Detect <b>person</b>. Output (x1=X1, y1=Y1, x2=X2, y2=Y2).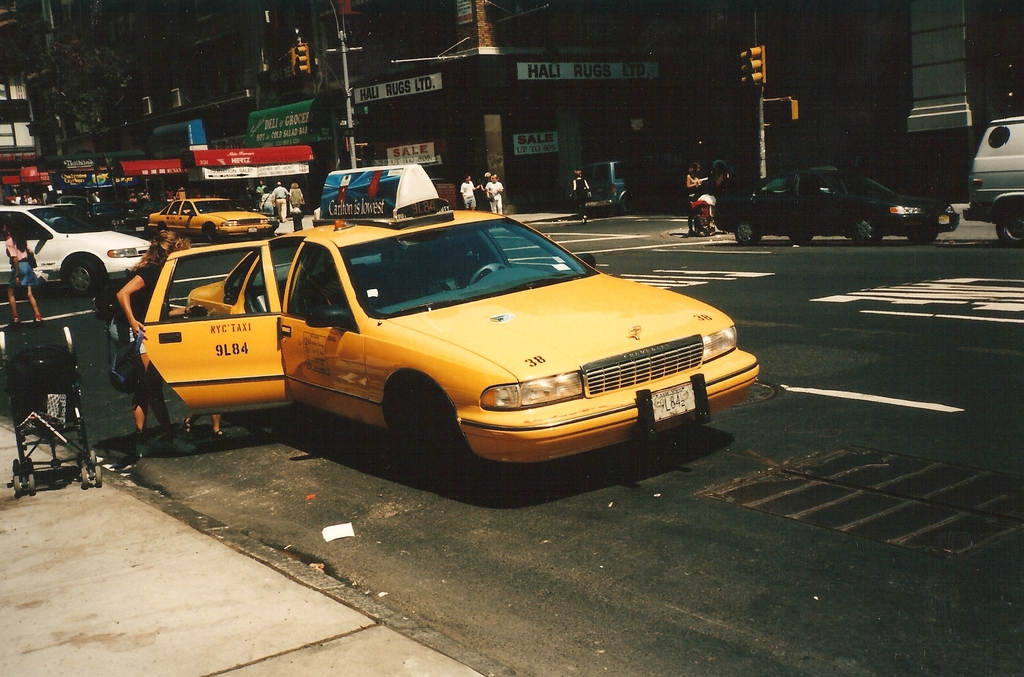
(x1=570, y1=170, x2=590, y2=219).
